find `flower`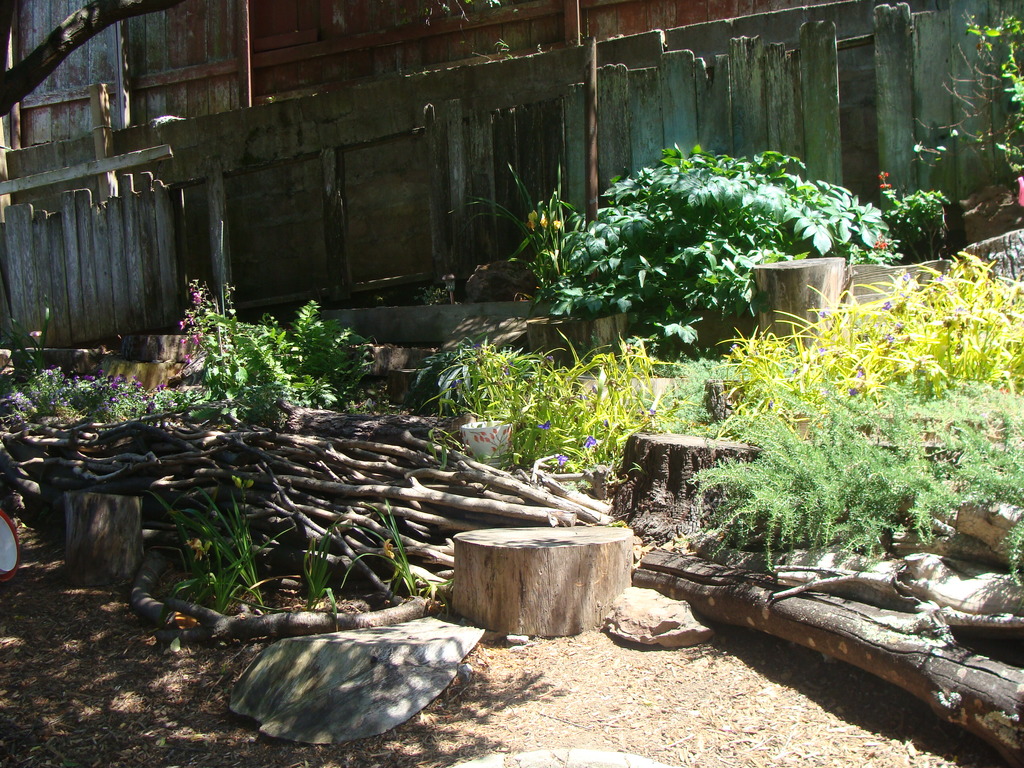
locate(876, 170, 897, 189)
